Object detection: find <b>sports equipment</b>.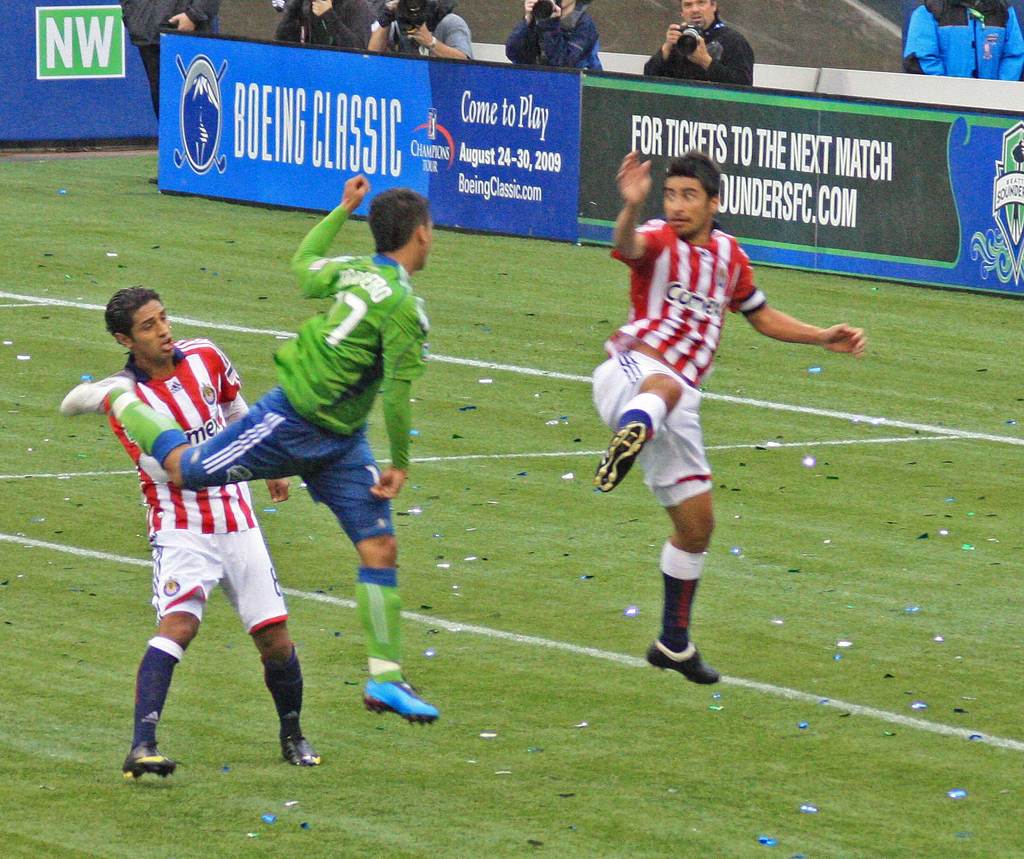
<box>274,714,321,771</box>.
